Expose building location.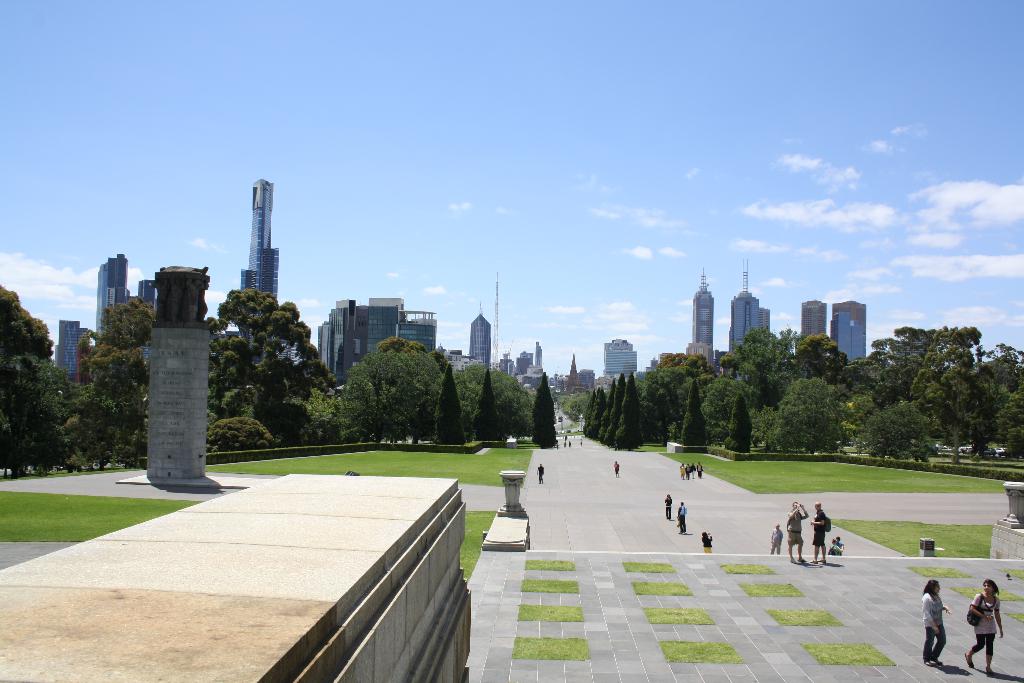
Exposed at x1=138, y1=281, x2=154, y2=310.
